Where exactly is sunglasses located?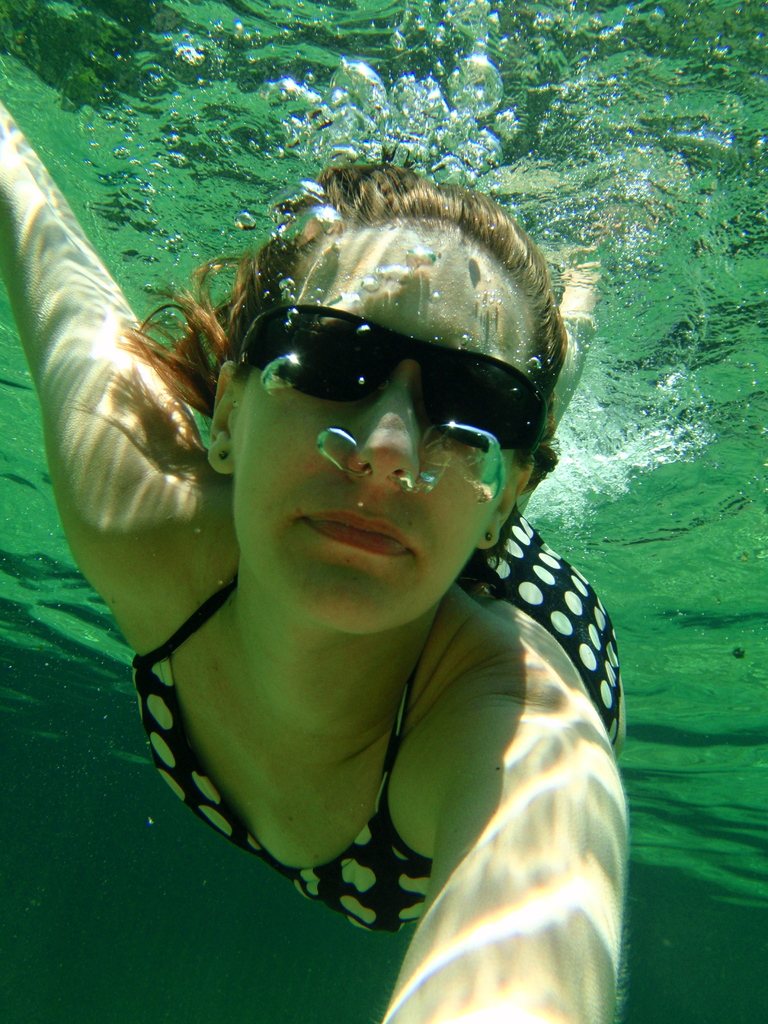
Its bounding box is l=236, t=304, r=554, b=445.
